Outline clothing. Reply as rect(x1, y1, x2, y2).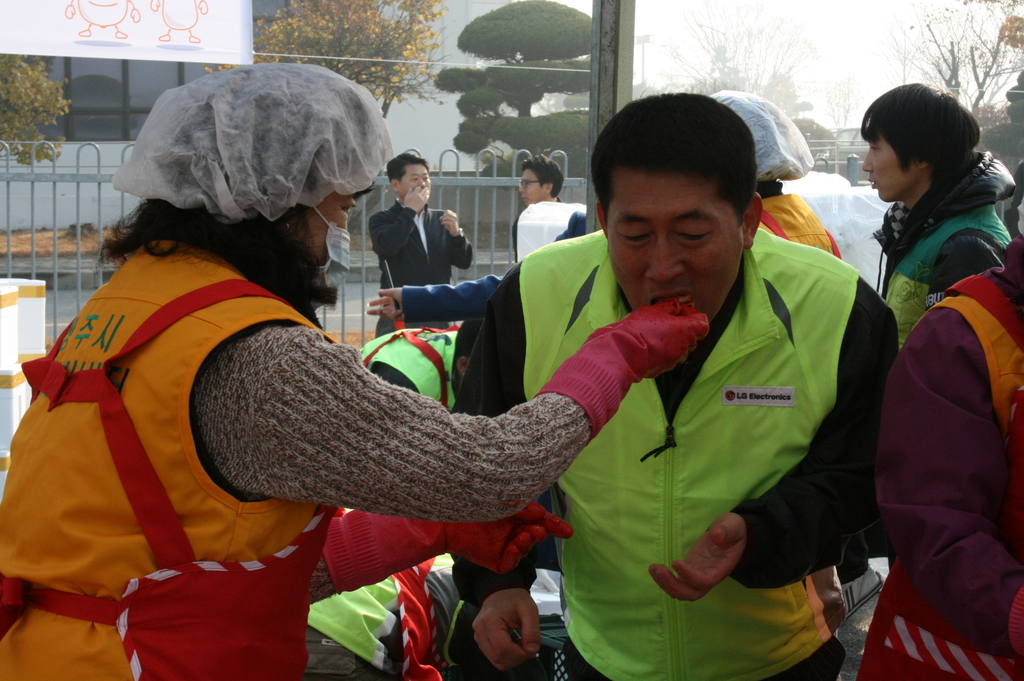
rect(303, 553, 472, 680).
